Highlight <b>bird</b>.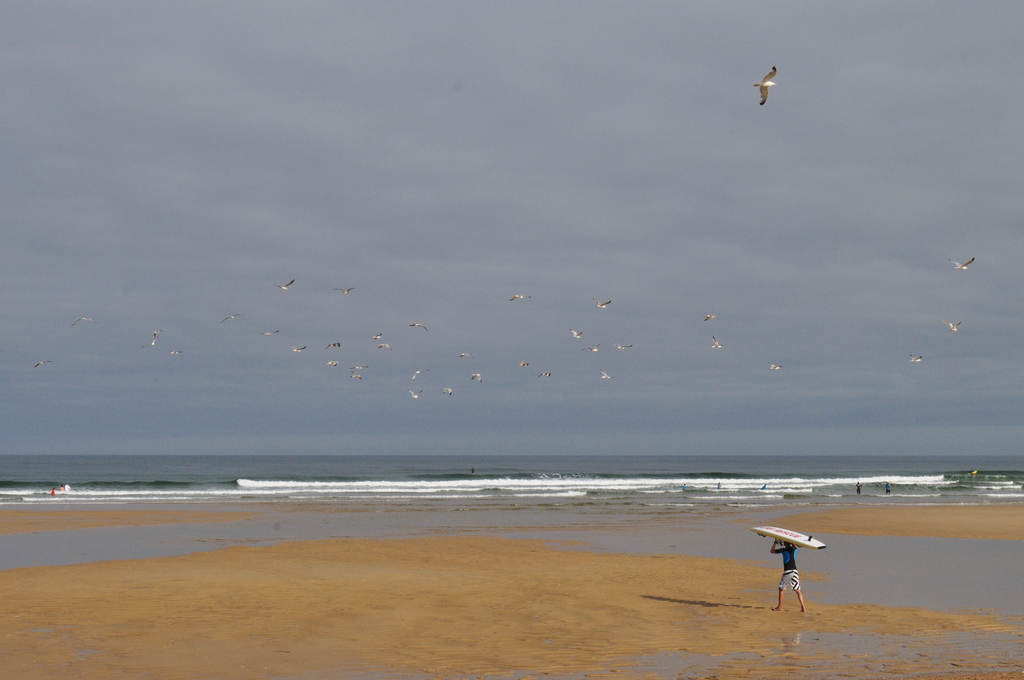
Highlighted region: (x1=539, y1=371, x2=552, y2=378).
